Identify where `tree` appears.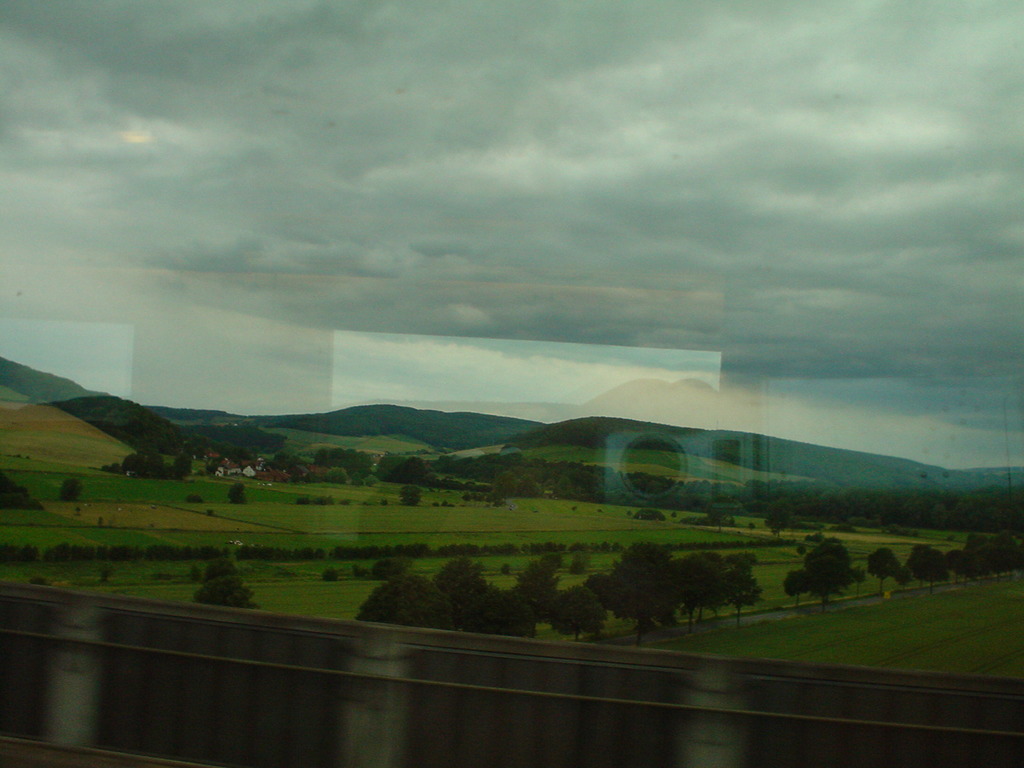
Appears at bbox=(965, 532, 1023, 577).
